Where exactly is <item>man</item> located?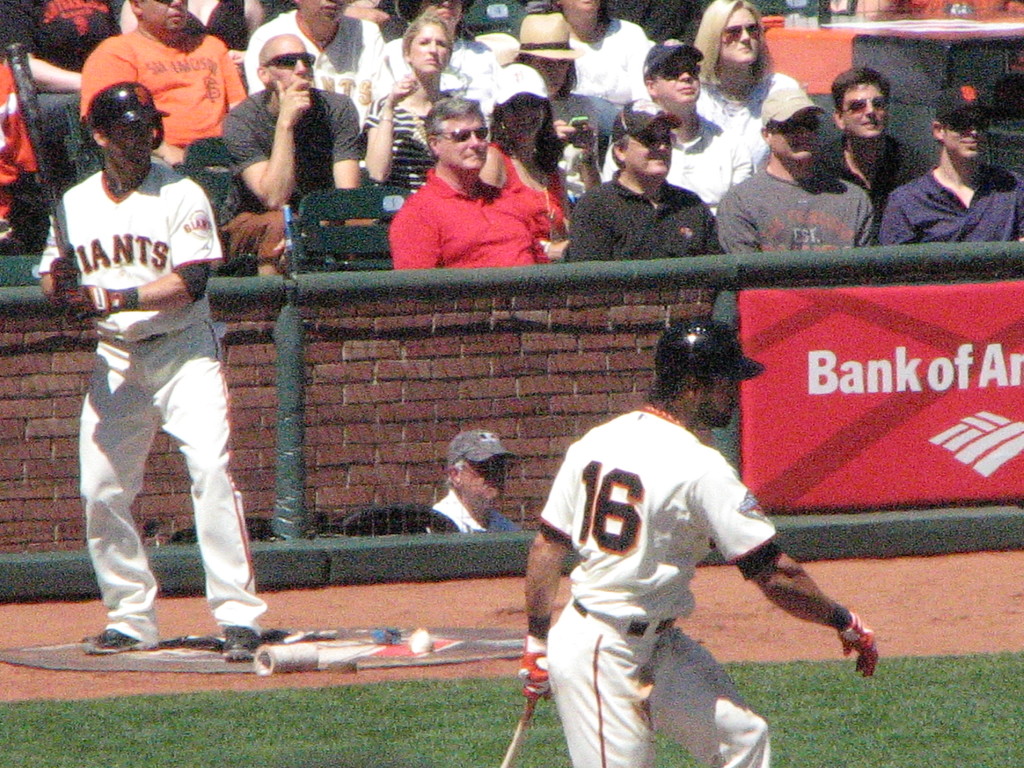
Its bounding box is Rect(568, 98, 723, 259).
